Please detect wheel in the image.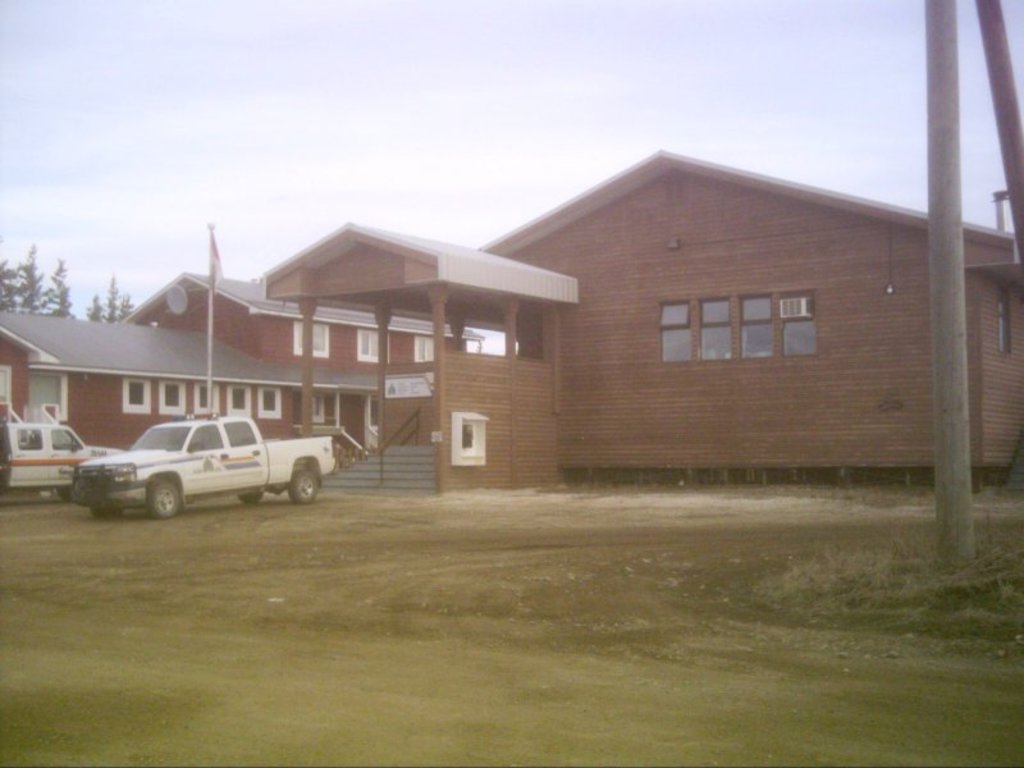
238 490 266 504.
